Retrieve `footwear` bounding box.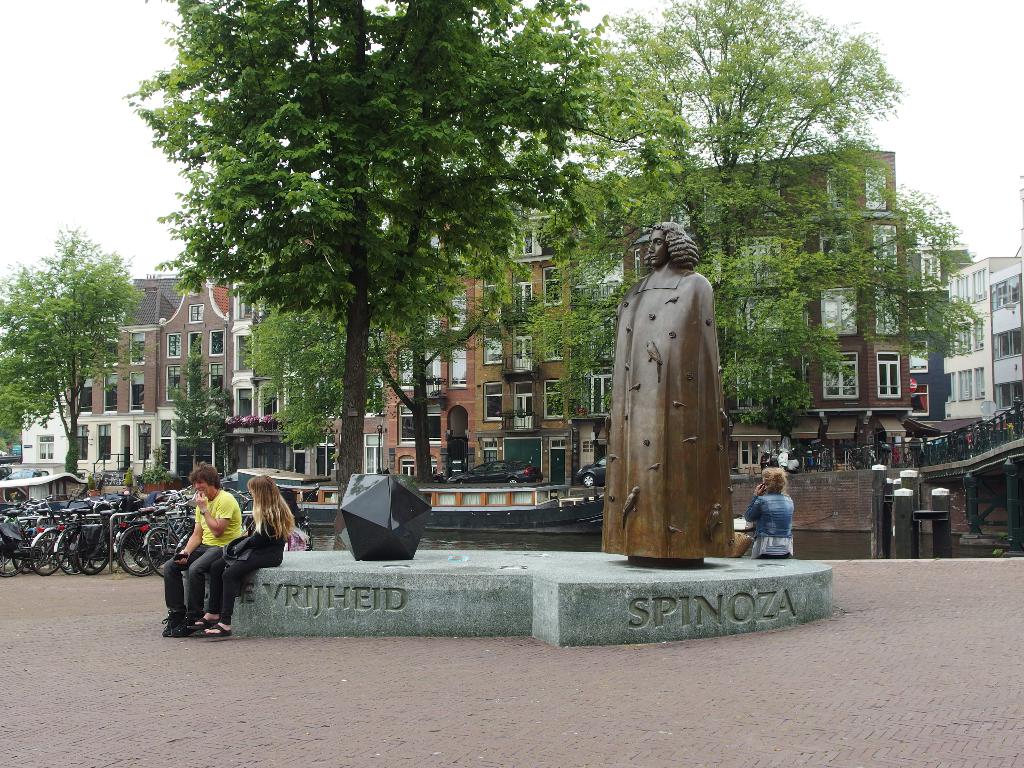
Bounding box: BBox(160, 609, 189, 637).
